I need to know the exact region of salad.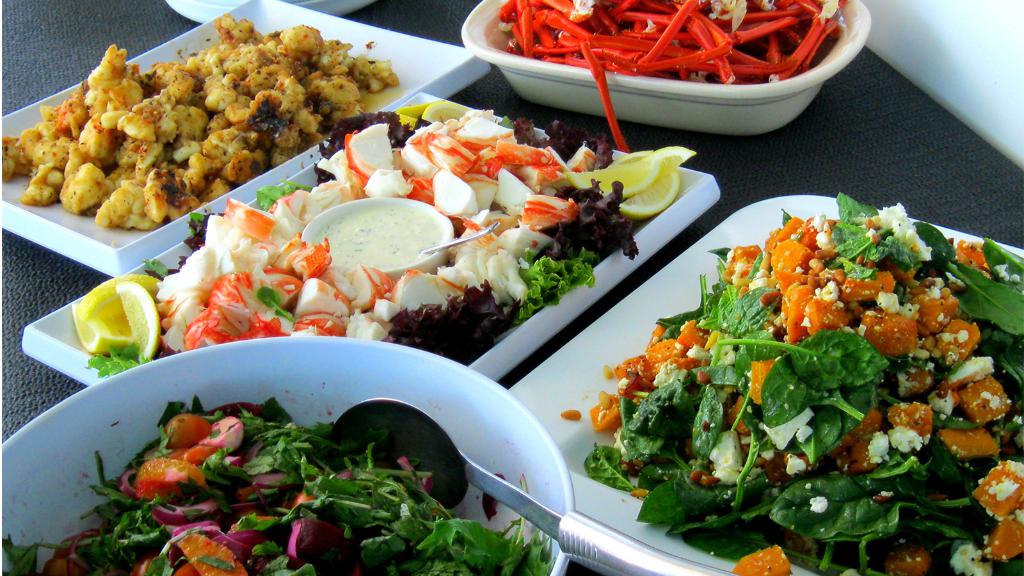
Region: select_region(500, 0, 856, 145).
